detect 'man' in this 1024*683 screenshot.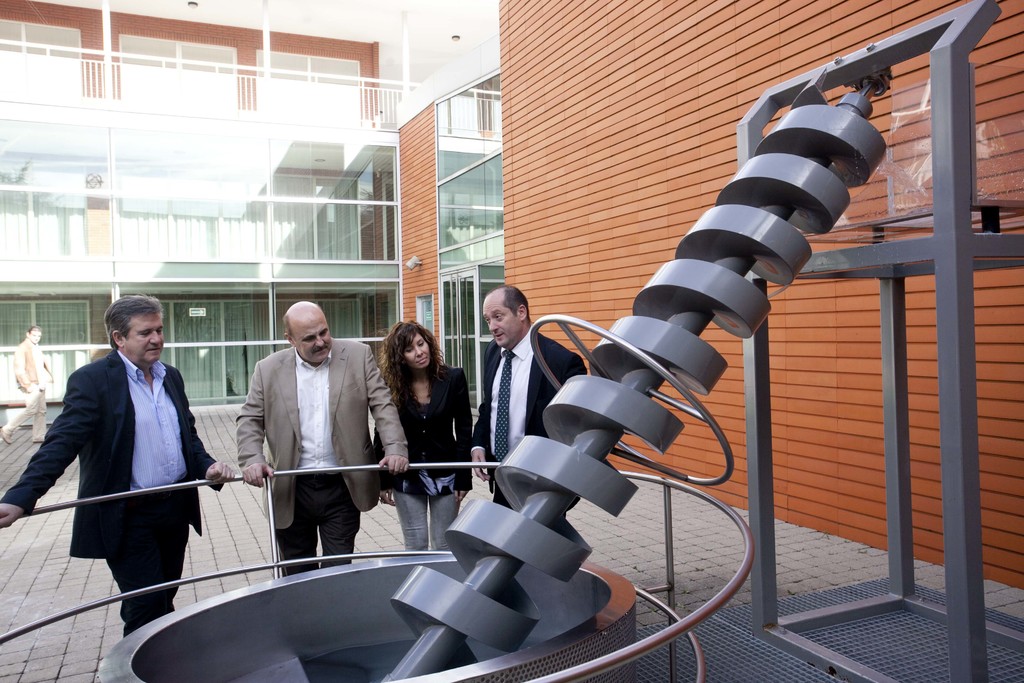
Detection: x1=29, y1=295, x2=224, y2=646.
